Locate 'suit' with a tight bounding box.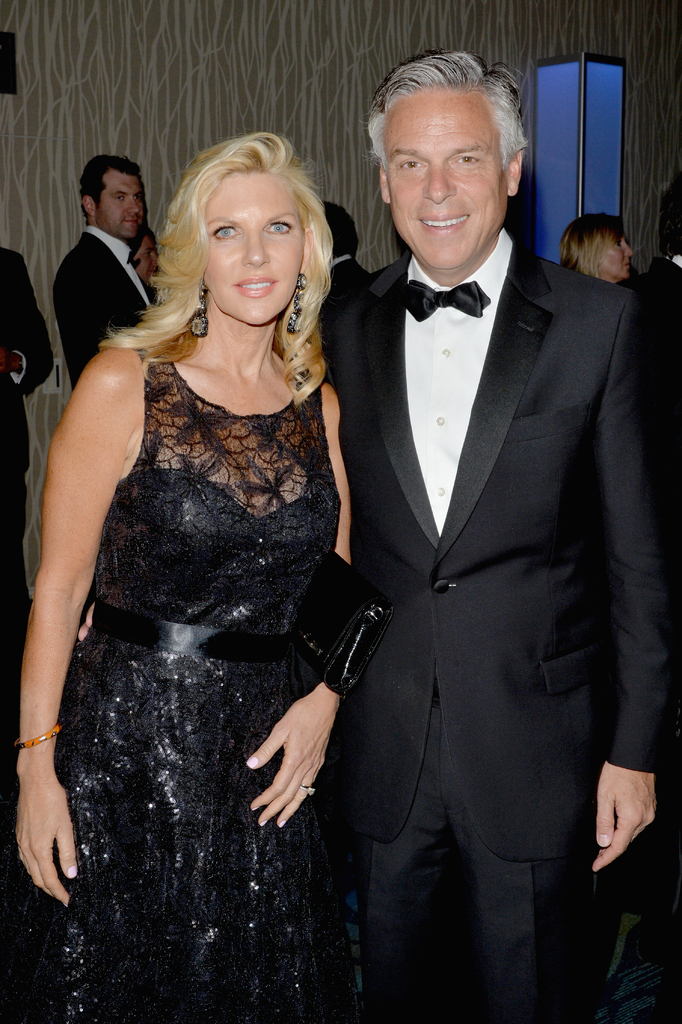
<region>620, 252, 681, 317</region>.
